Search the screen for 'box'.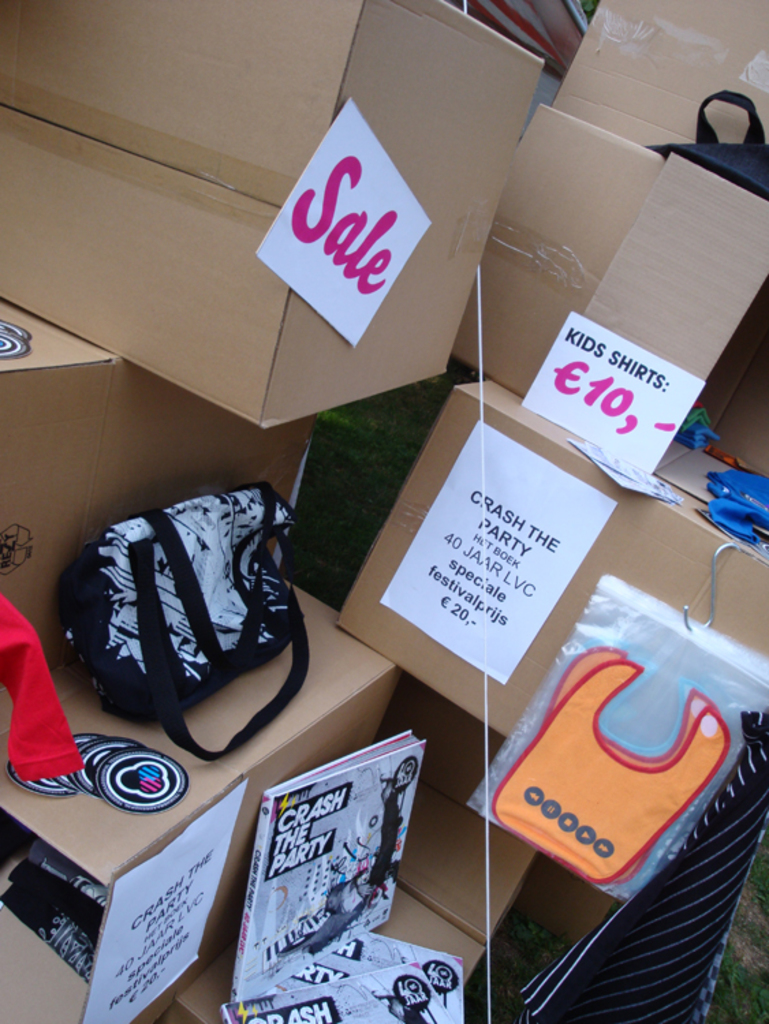
Found at box=[0, 0, 544, 431].
